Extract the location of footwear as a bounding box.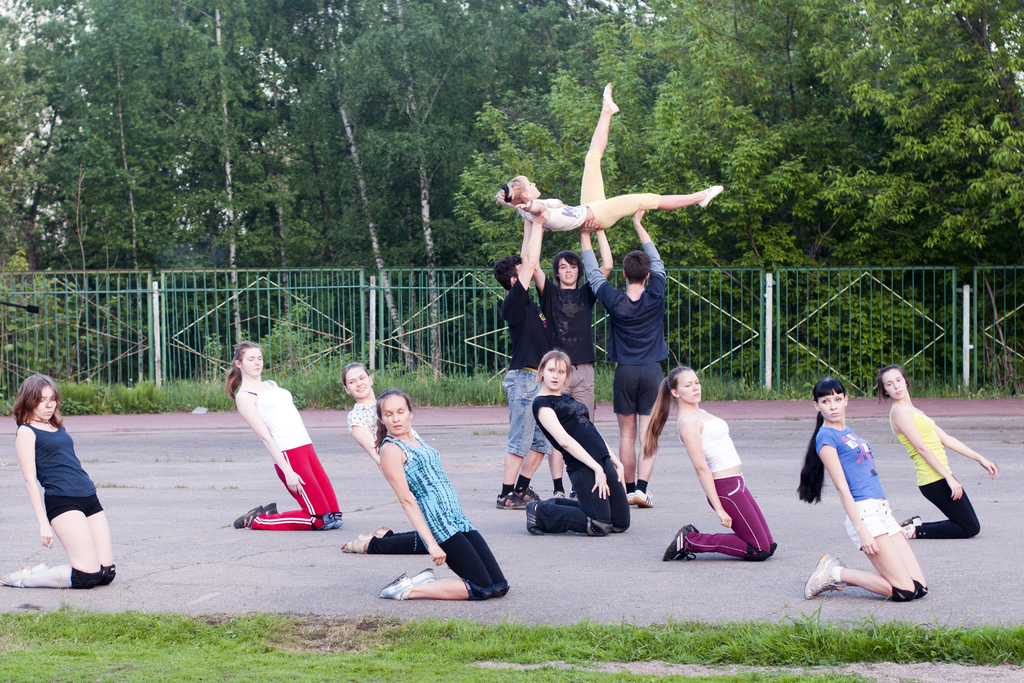
230,501,264,530.
